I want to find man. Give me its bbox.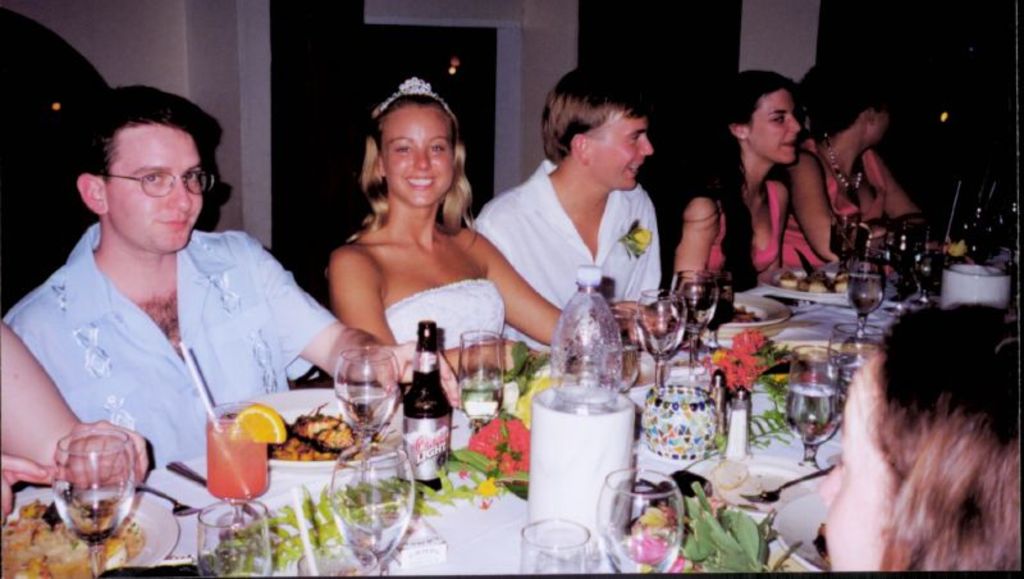
[left=474, top=64, right=664, bottom=352].
